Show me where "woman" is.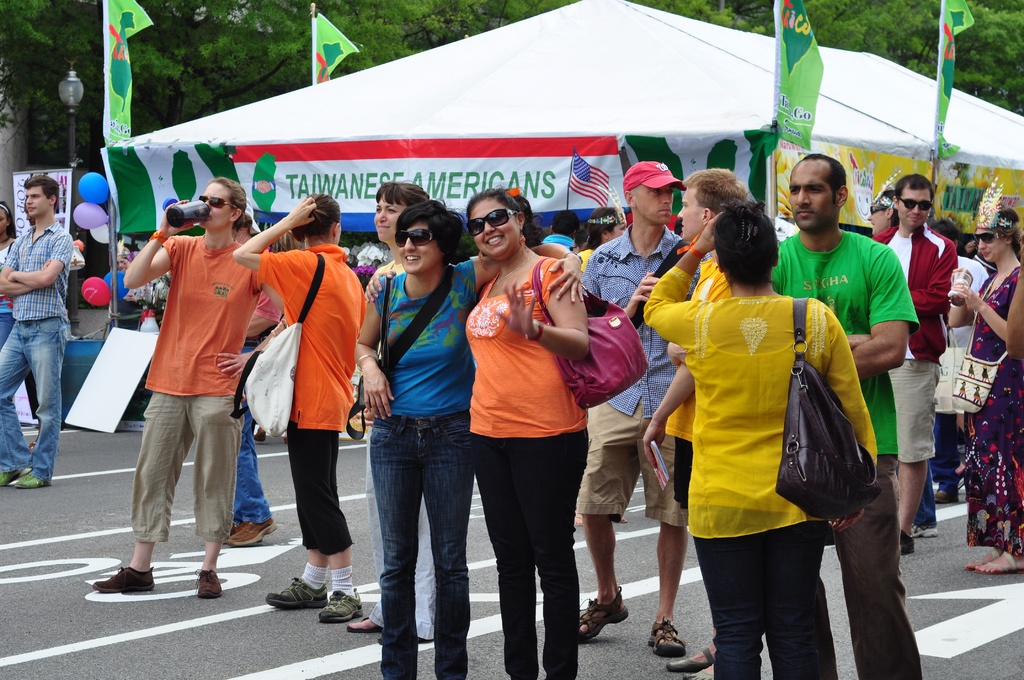
"woman" is at 652/157/879/669.
